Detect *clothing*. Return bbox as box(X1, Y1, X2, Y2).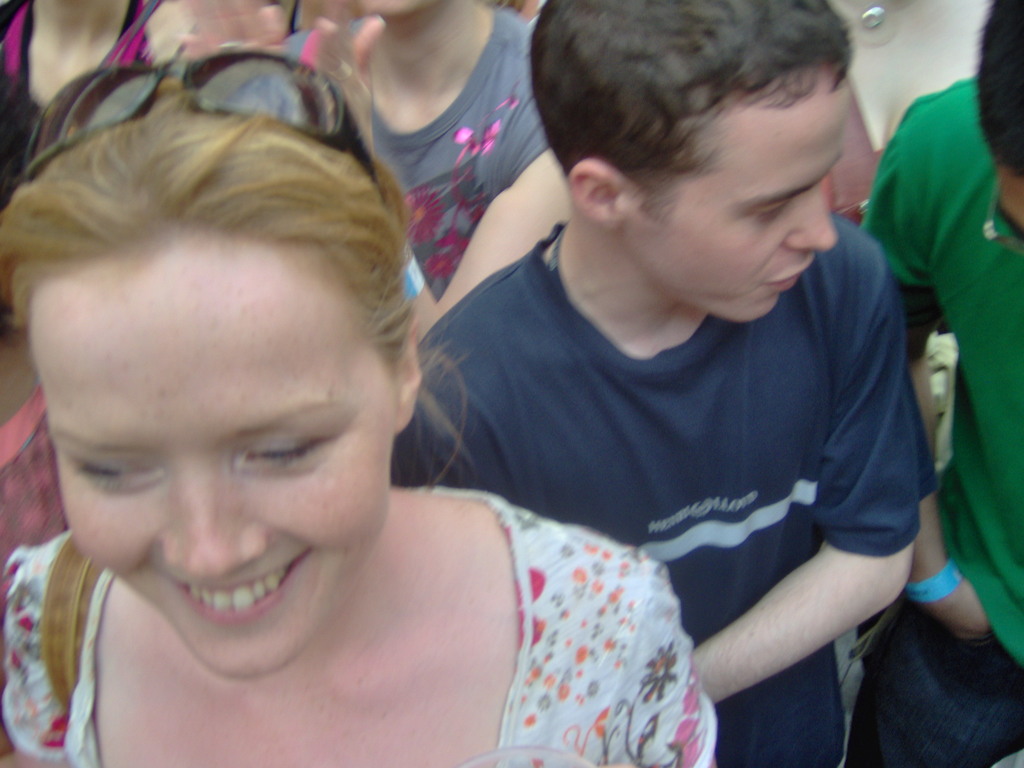
box(840, 79, 1022, 767).
